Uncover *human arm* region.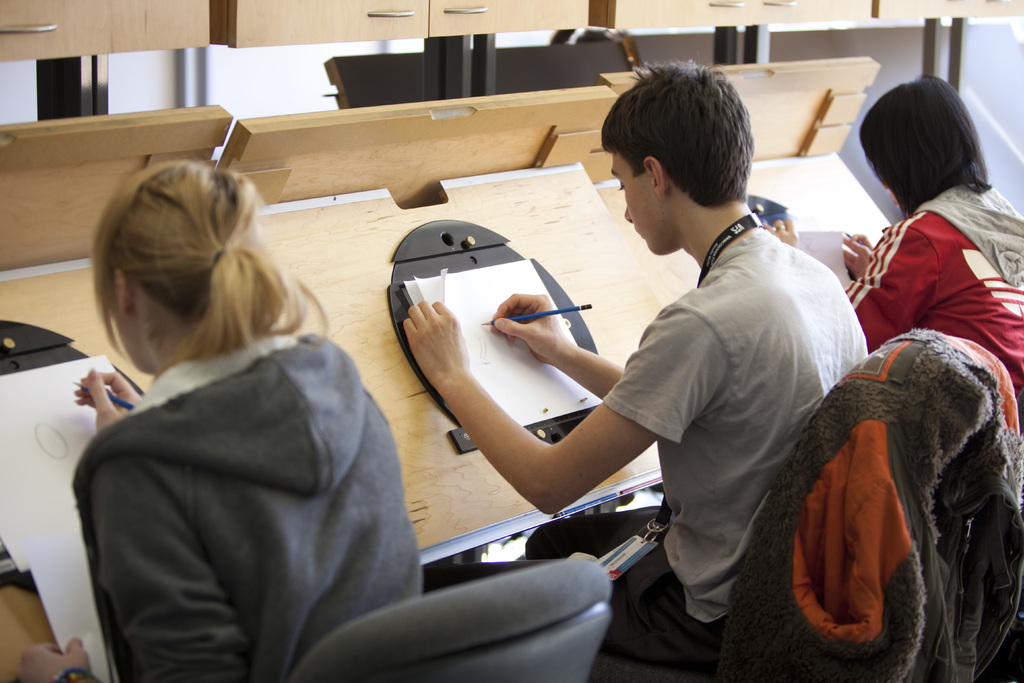
Uncovered: bbox=(492, 289, 625, 406).
